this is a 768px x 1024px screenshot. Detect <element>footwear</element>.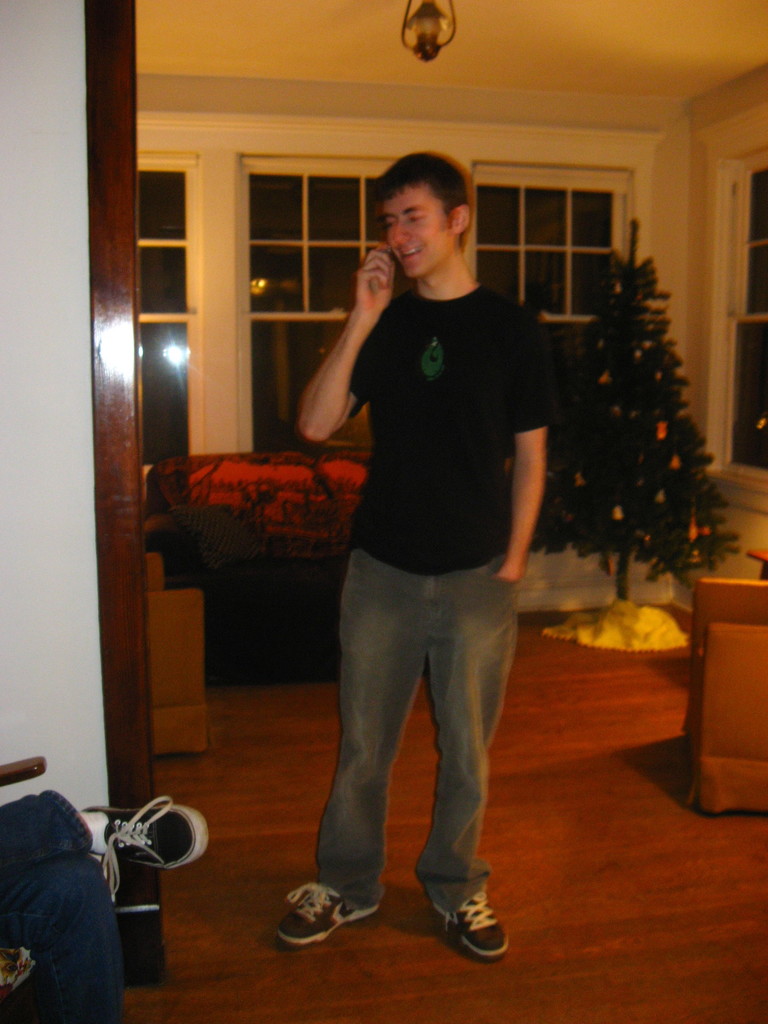
crop(269, 877, 390, 944).
